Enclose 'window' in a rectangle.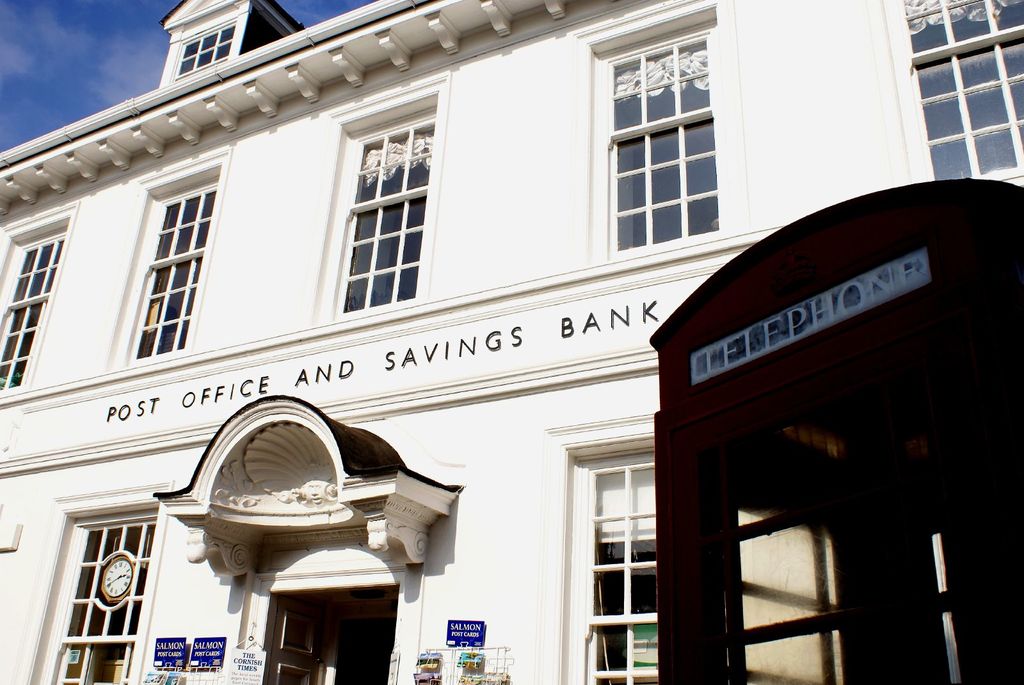
(39,516,154,684).
